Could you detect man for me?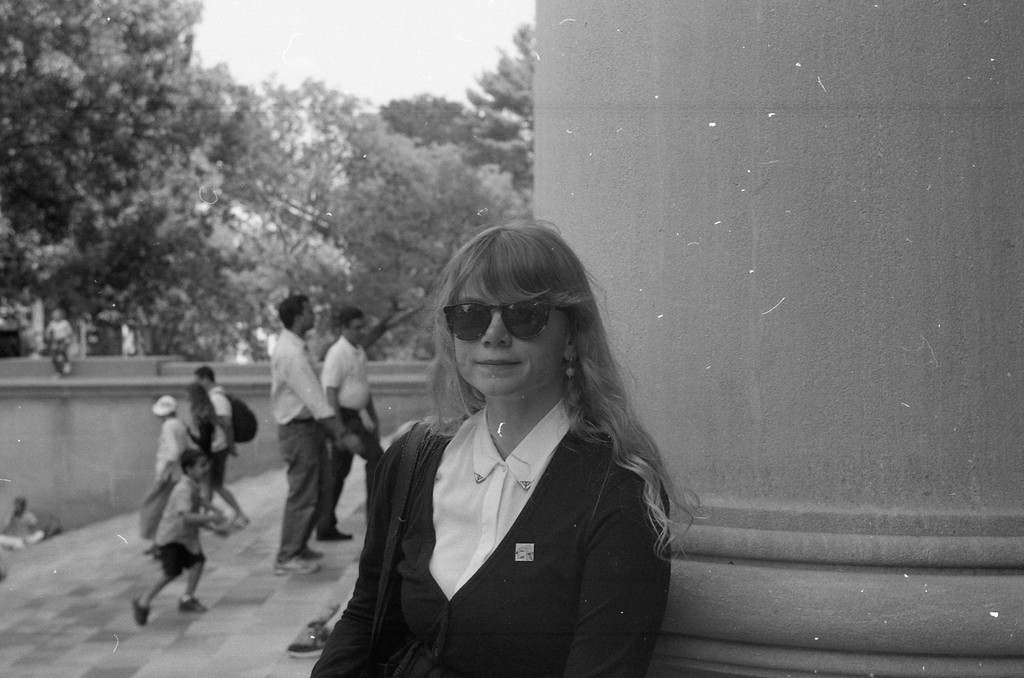
Detection result: region(258, 284, 349, 580).
